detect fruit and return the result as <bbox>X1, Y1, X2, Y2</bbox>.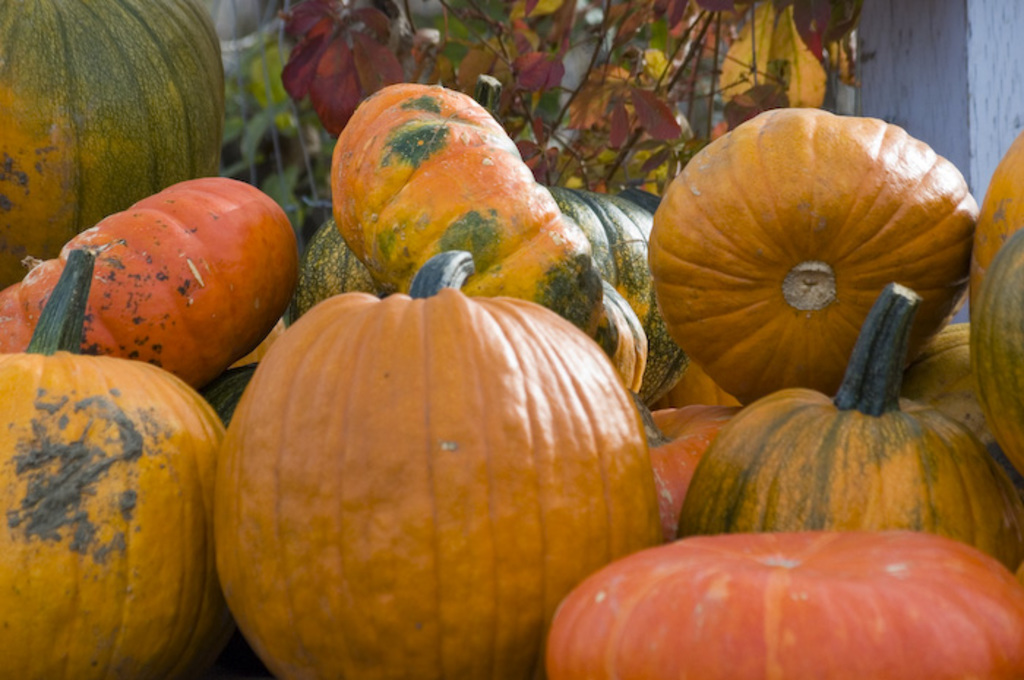
<bbox>541, 522, 1023, 679</bbox>.
